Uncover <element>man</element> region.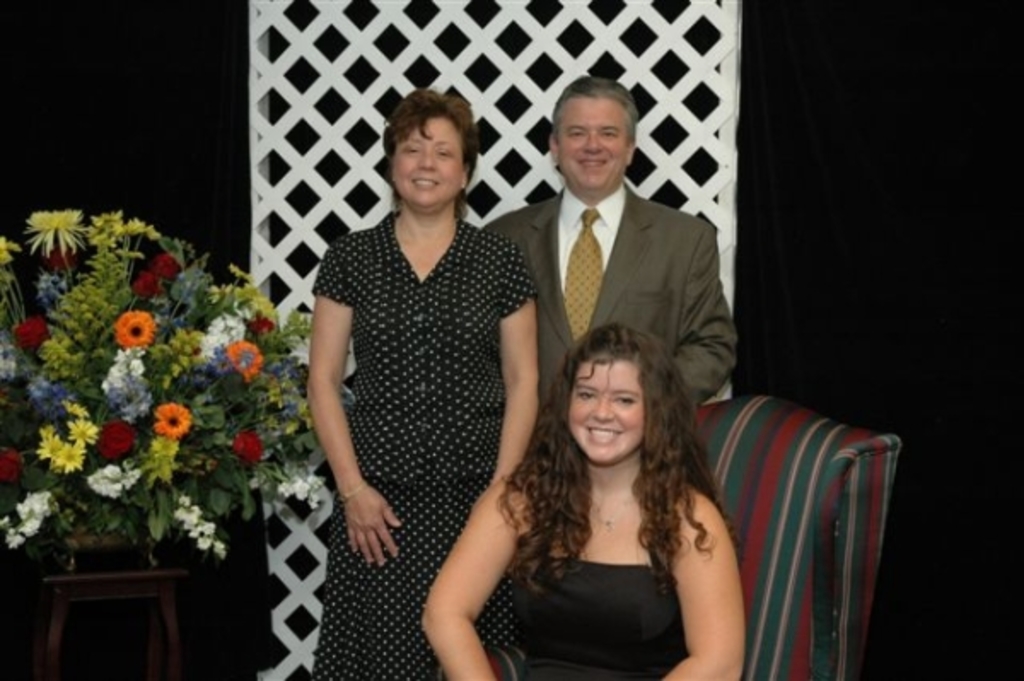
Uncovered: (x1=483, y1=77, x2=737, y2=463).
